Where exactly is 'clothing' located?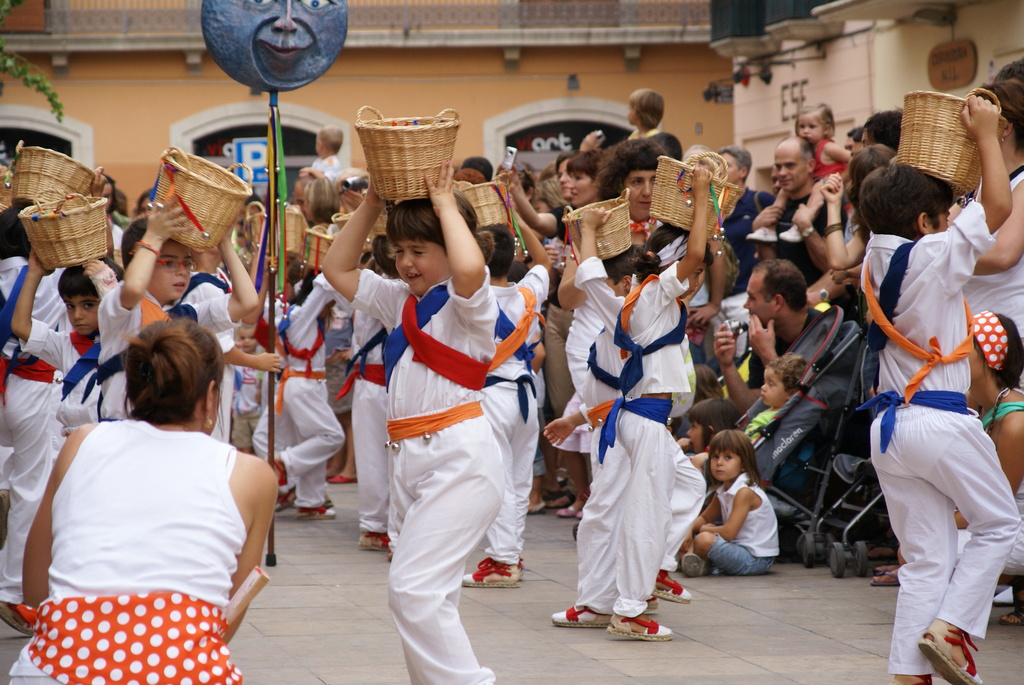
Its bounding box is box(319, 283, 392, 531).
